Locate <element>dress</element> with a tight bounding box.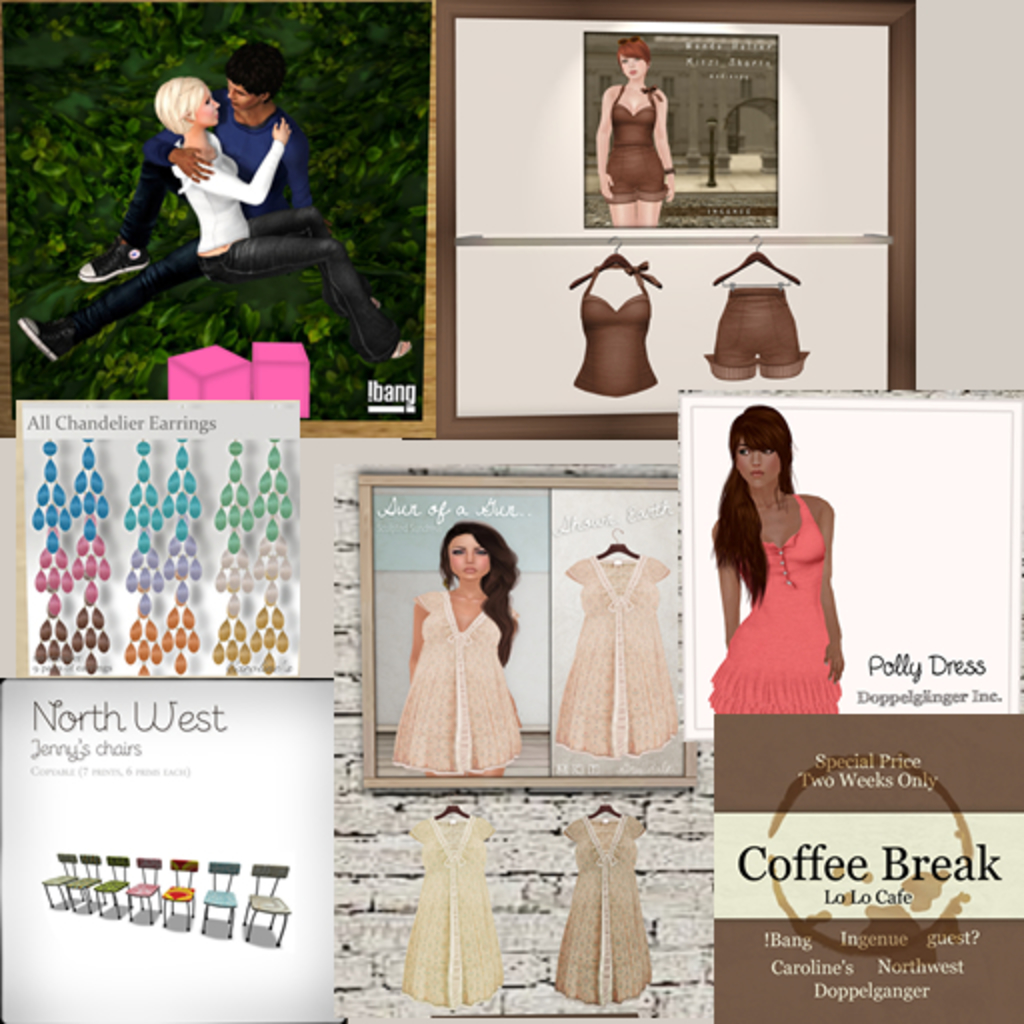
region(556, 550, 672, 750).
